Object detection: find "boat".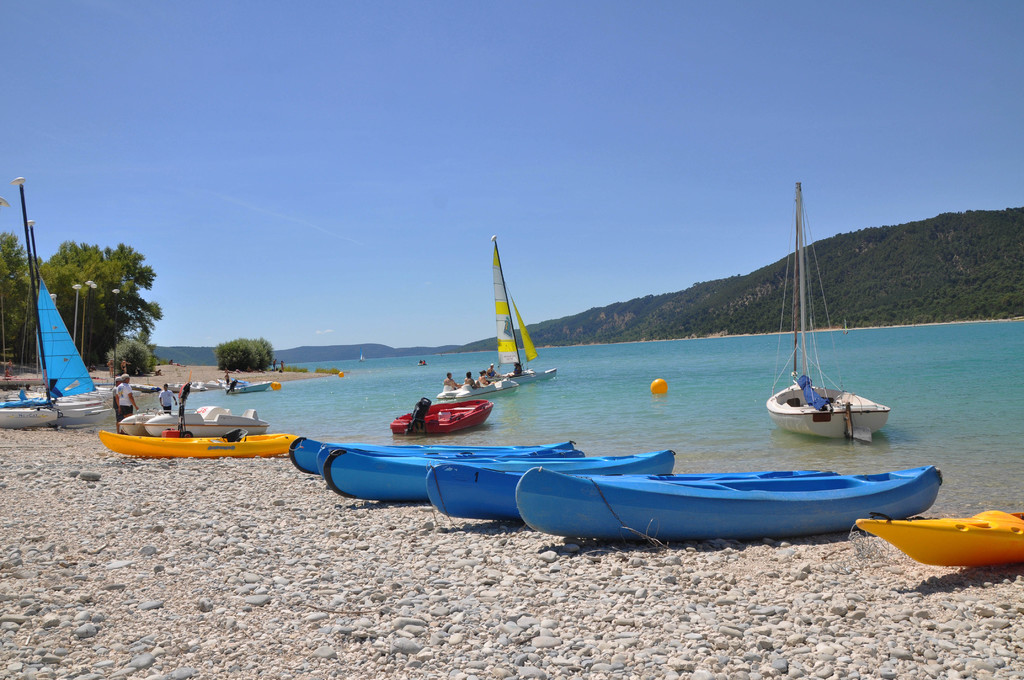
[left=448, top=373, right=514, bottom=396].
